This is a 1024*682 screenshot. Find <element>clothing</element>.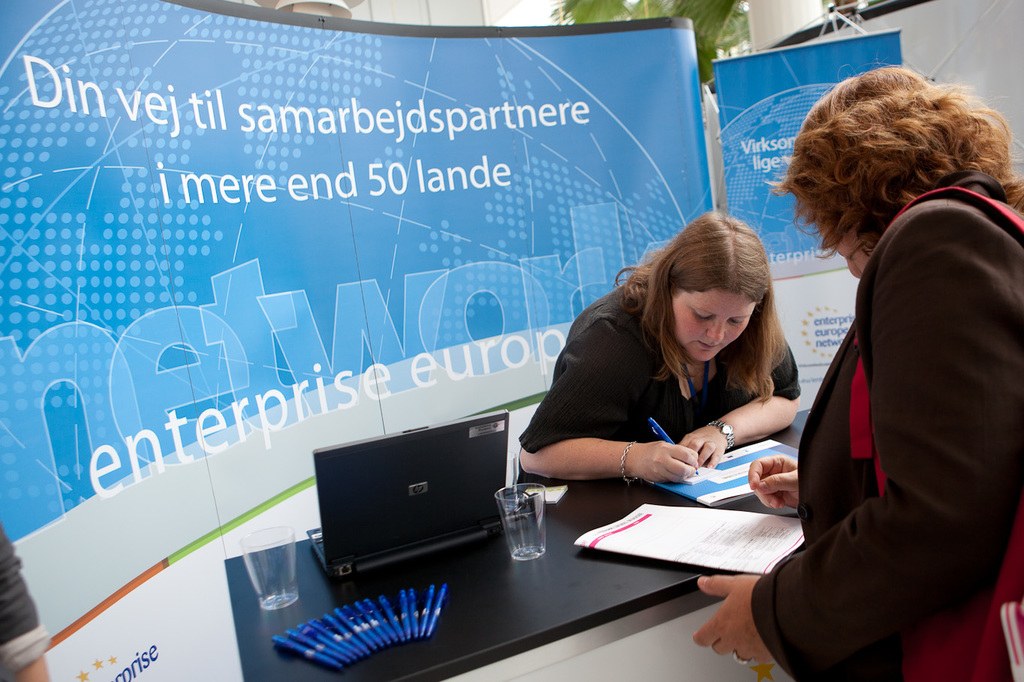
Bounding box: 757/116/1010/667.
